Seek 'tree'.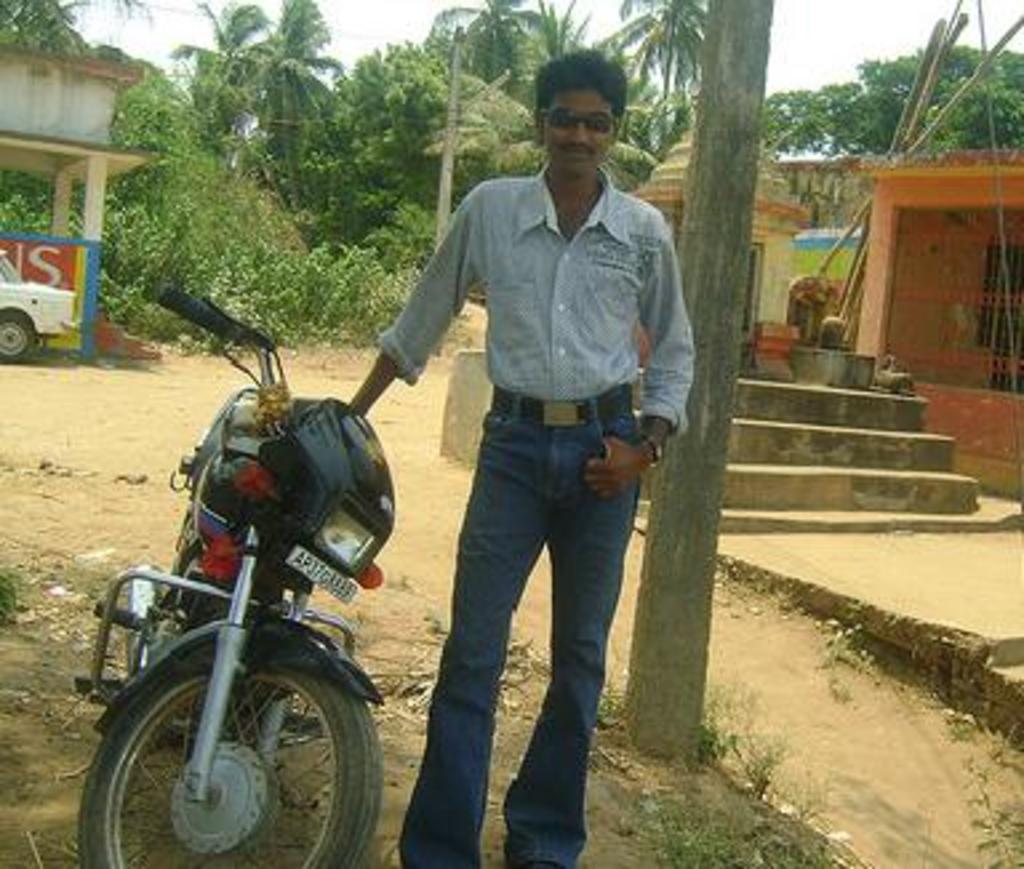
box=[429, 0, 557, 99].
